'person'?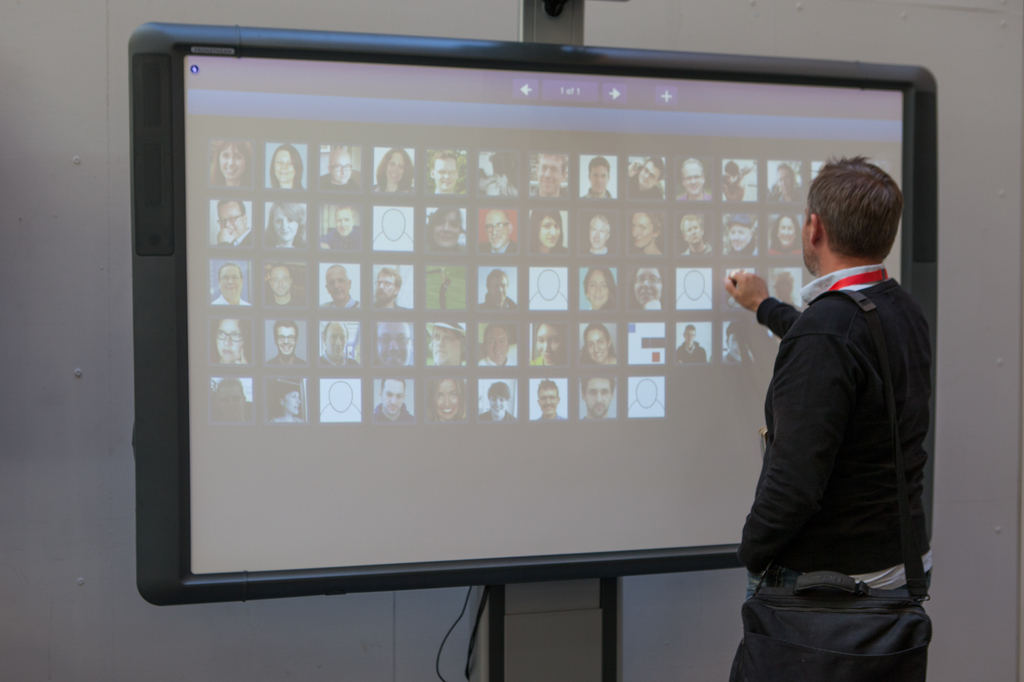
[319,321,361,370]
